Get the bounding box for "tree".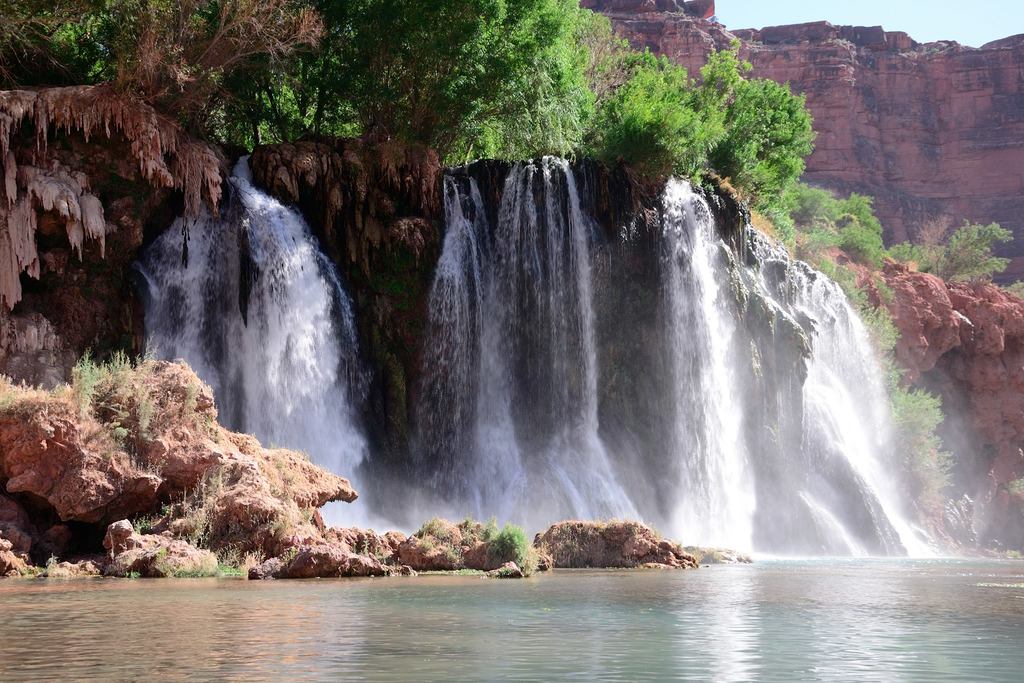
locate(714, 65, 823, 211).
